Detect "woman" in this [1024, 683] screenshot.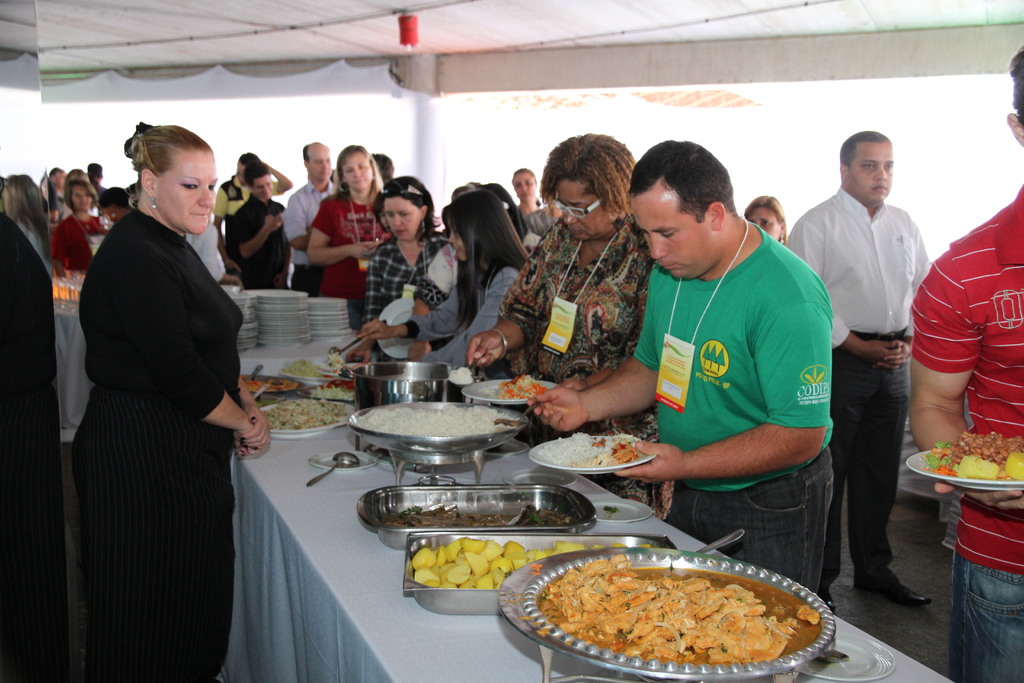
Detection: detection(361, 190, 534, 380).
